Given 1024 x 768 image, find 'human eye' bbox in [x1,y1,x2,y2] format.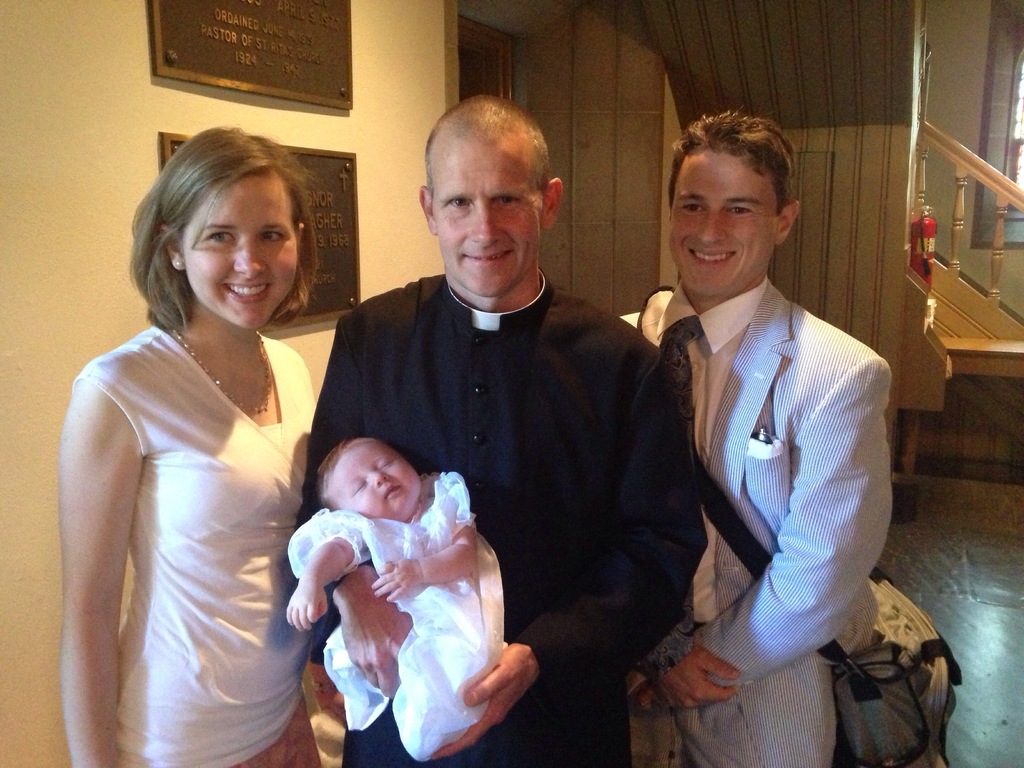
[493,193,521,207].
